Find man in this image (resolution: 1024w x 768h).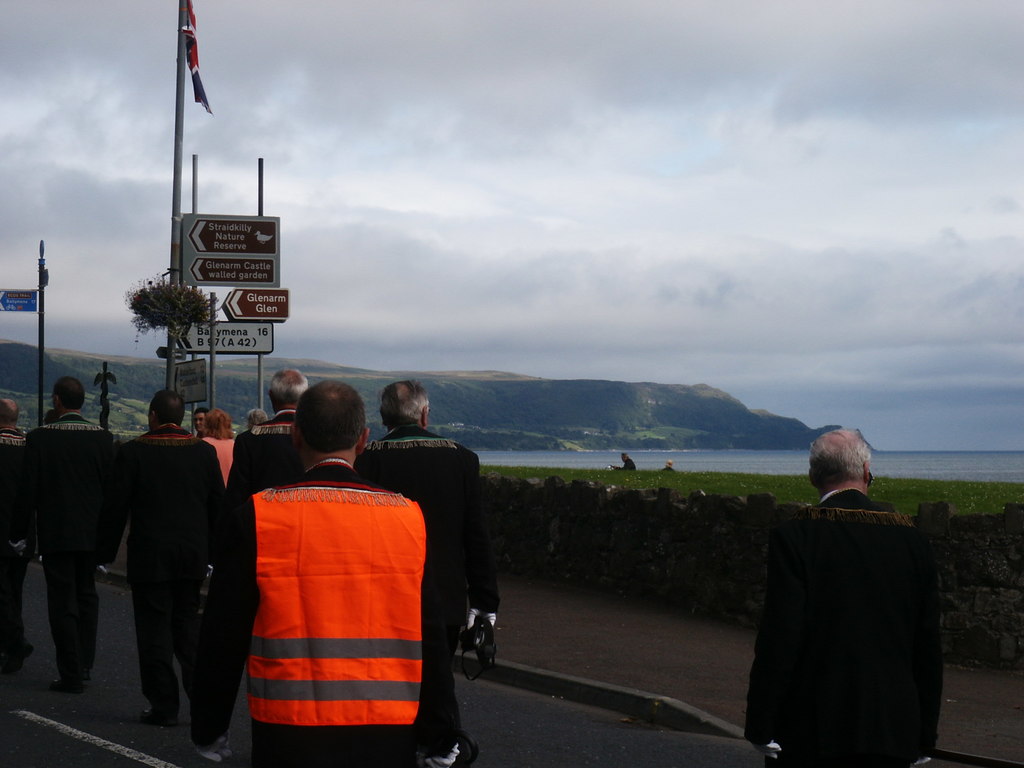
bbox=(660, 460, 675, 471).
